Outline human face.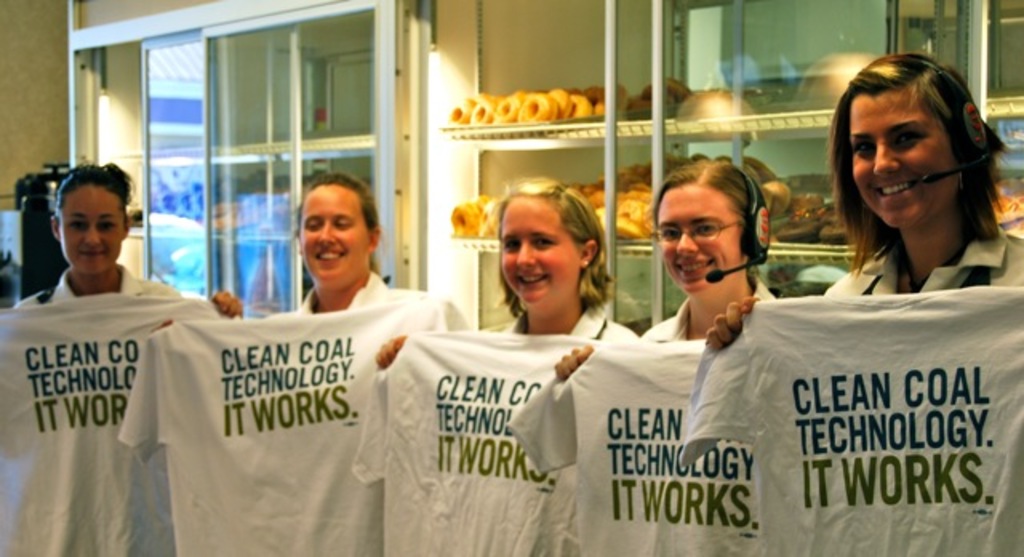
Outline: region(62, 182, 125, 275).
